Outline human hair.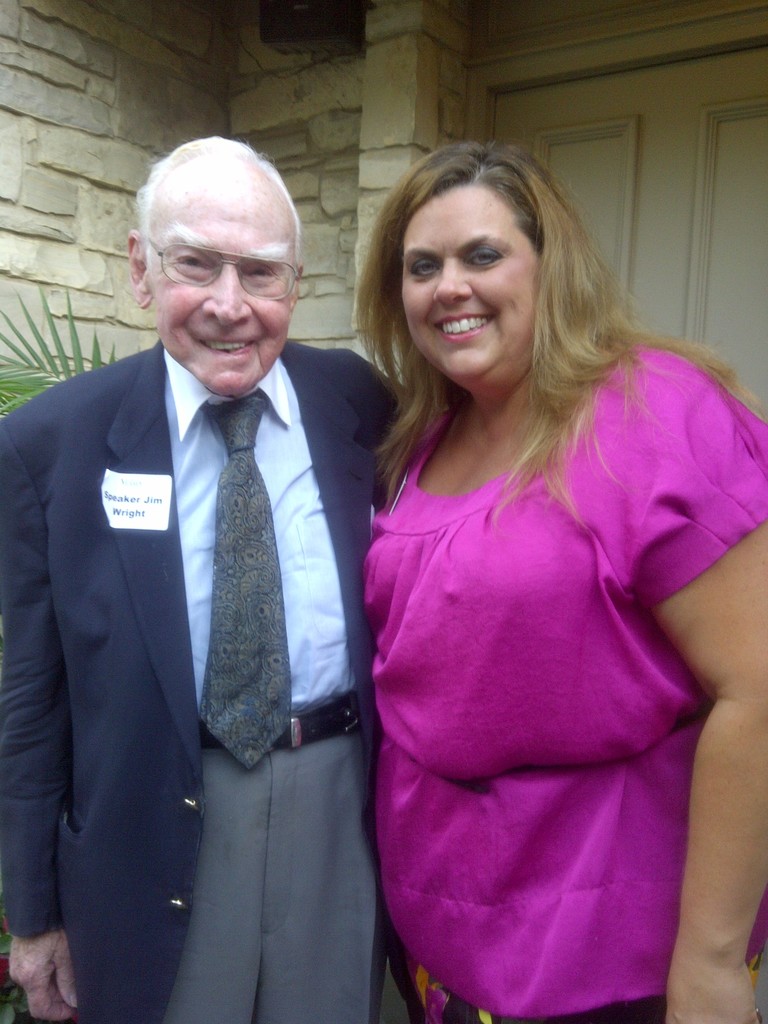
Outline: [x1=346, y1=122, x2=668, y2=511].
